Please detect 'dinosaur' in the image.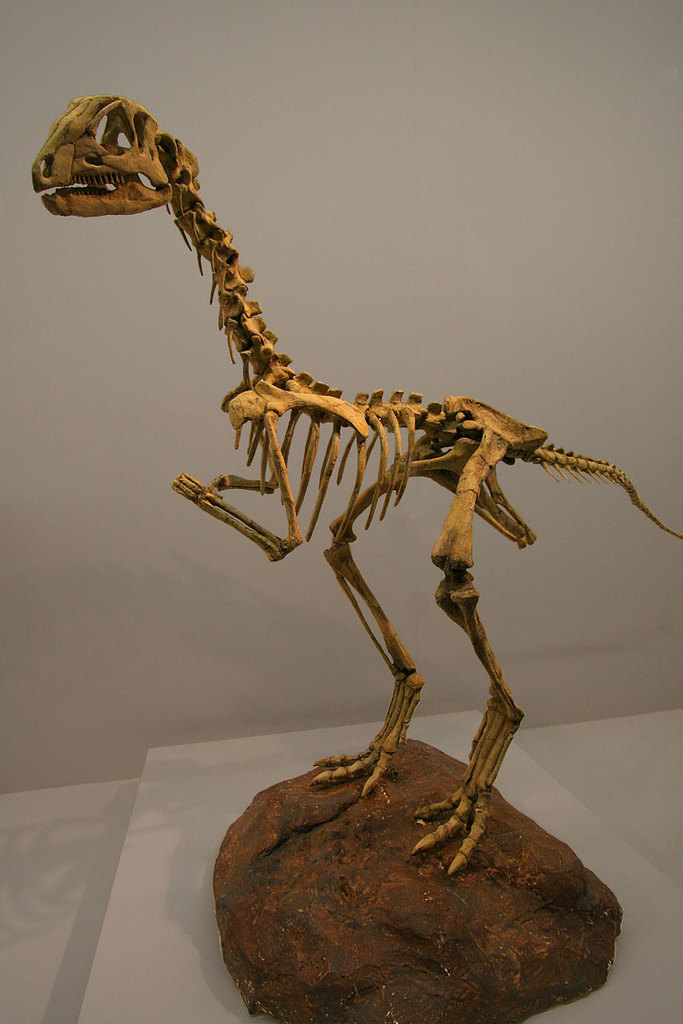
(27, 90, 682, 882).
